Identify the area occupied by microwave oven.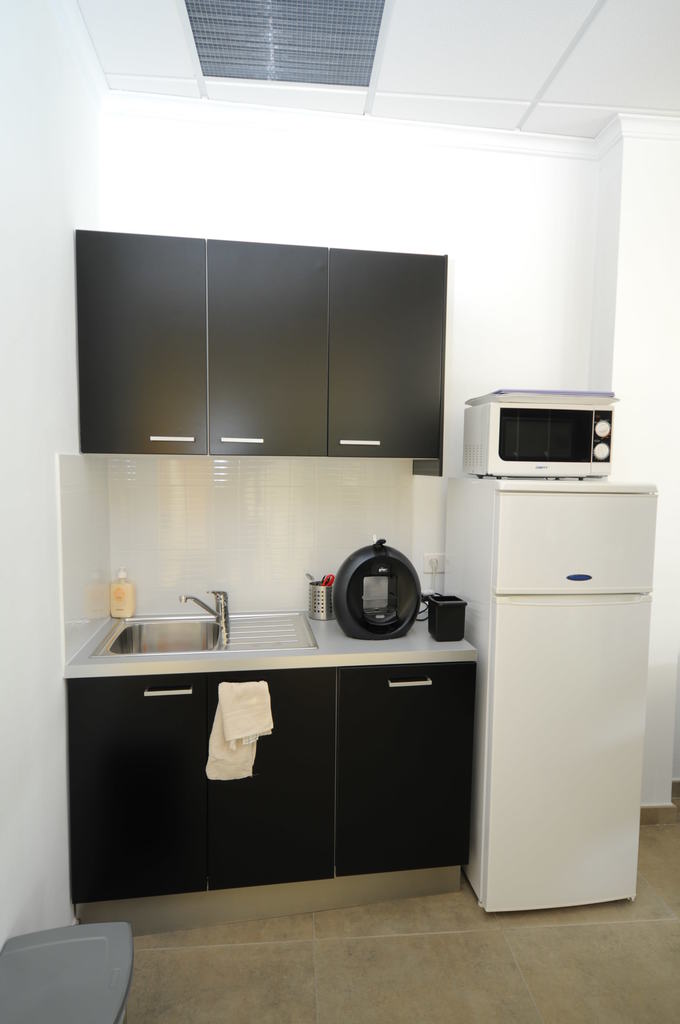
Area: <box>451,388,614,488</box>.
